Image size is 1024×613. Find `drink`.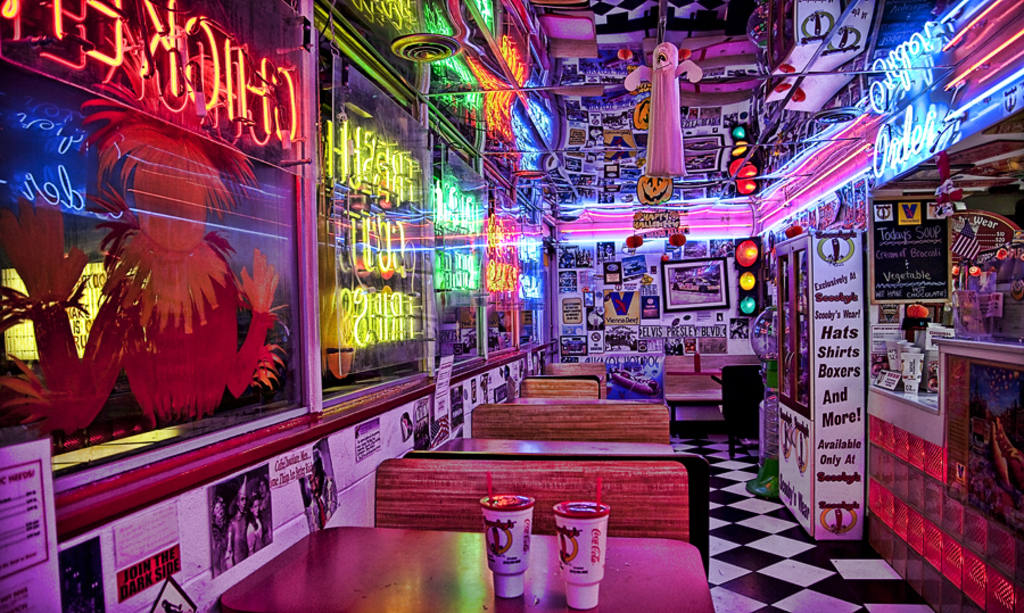
box=[481, 499, 543, 596].
